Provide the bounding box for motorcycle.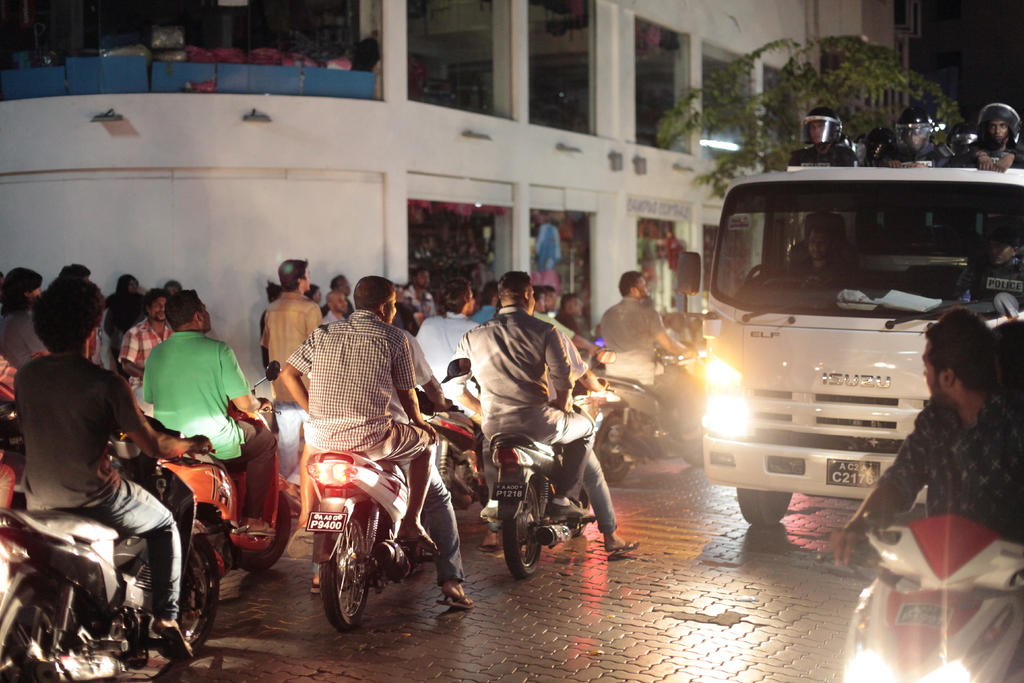
bbox(178, 356, 296, 572).
